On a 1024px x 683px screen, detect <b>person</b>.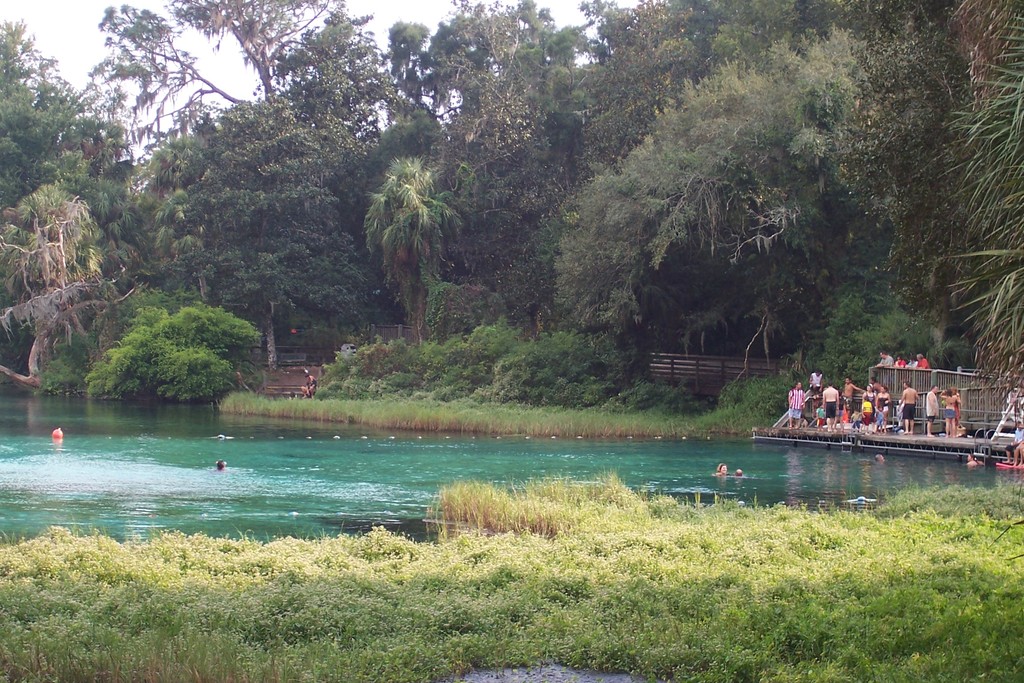
<bbox>893, 355, 904, 377</bbox>.
